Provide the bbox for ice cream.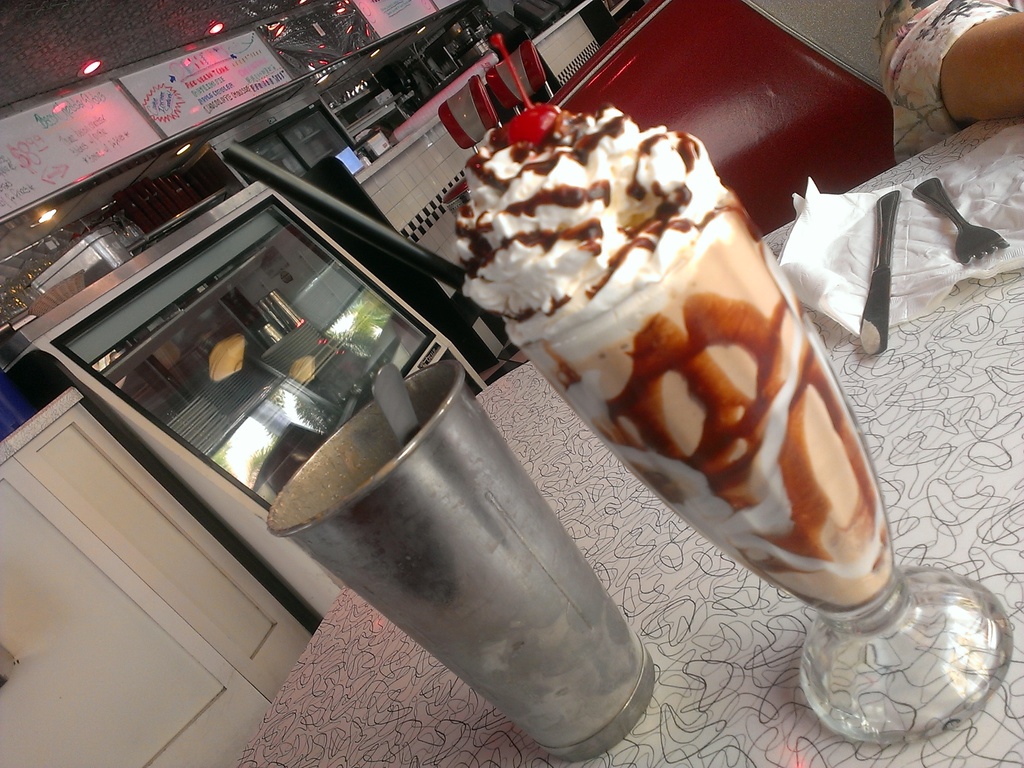
region(440, 50, 867, 666).
